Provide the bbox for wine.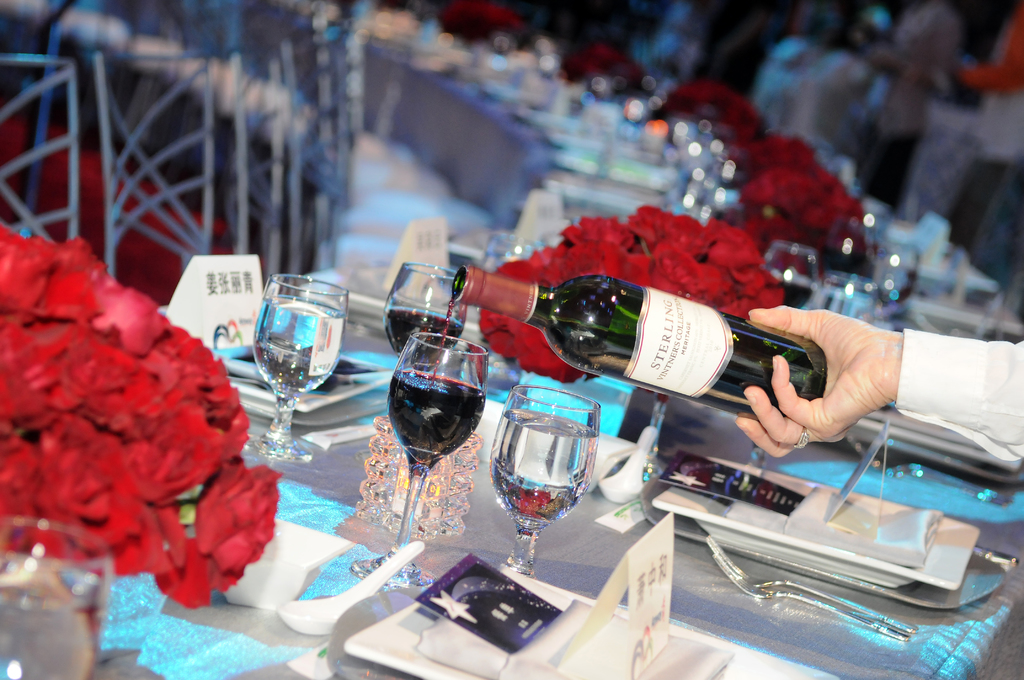
494,229,822,483.
